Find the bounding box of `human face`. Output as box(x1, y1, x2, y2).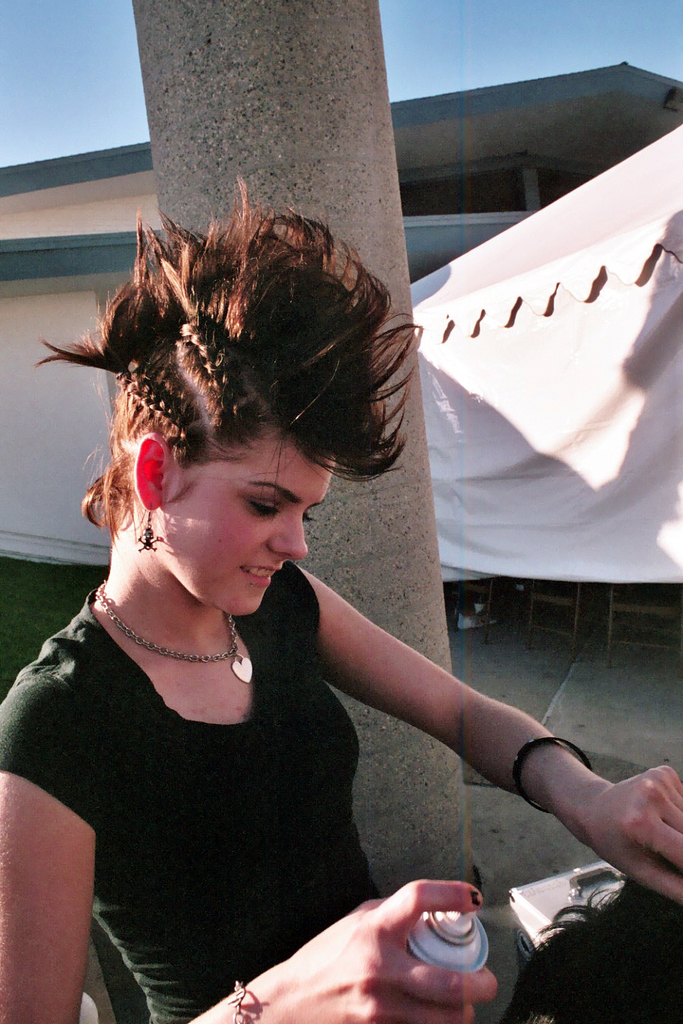
box(153, 429, 333, 618).
